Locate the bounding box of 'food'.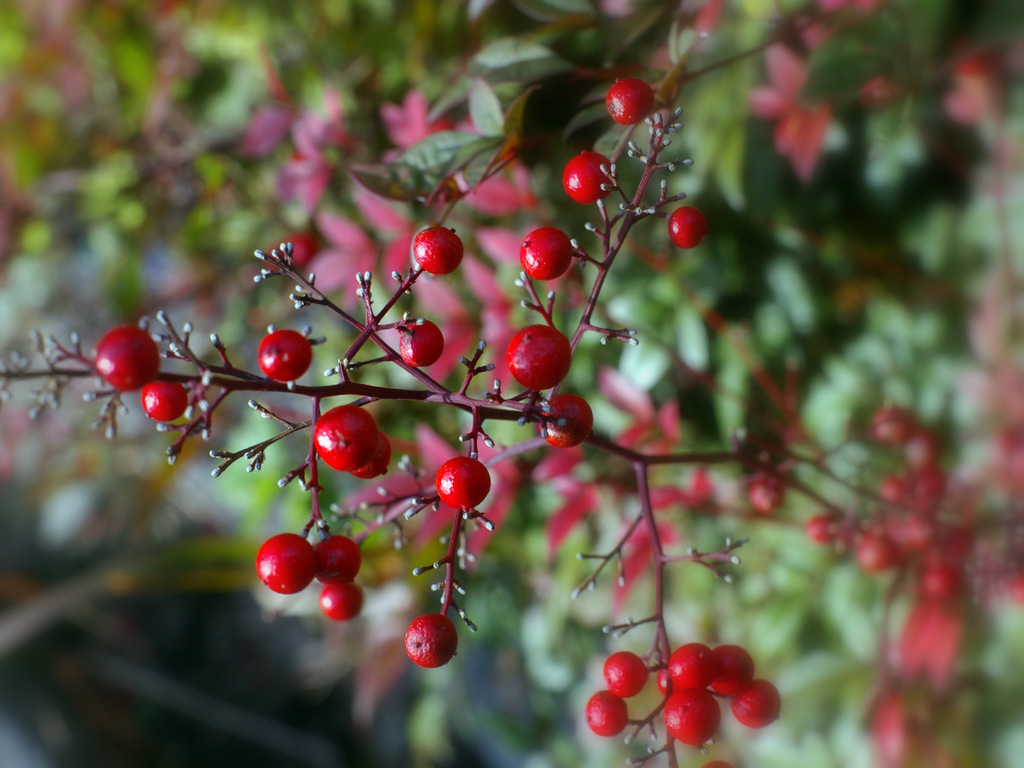
Bounding box: (435,457,492,511).
